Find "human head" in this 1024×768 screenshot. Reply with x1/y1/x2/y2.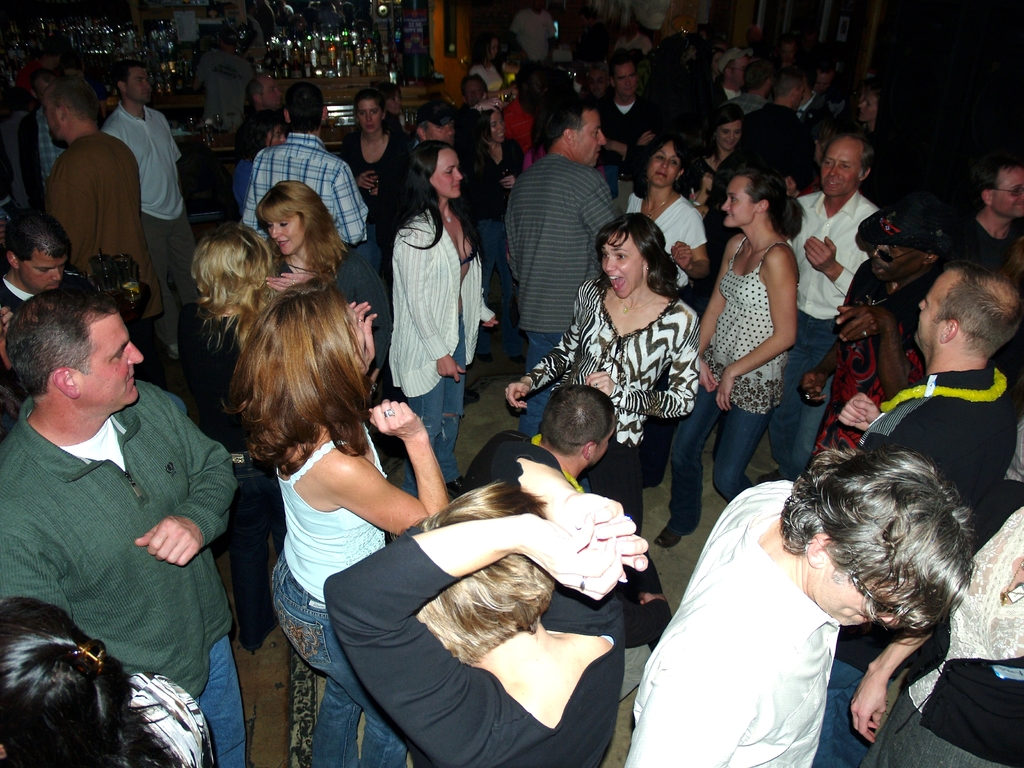
0/597/120/767.
